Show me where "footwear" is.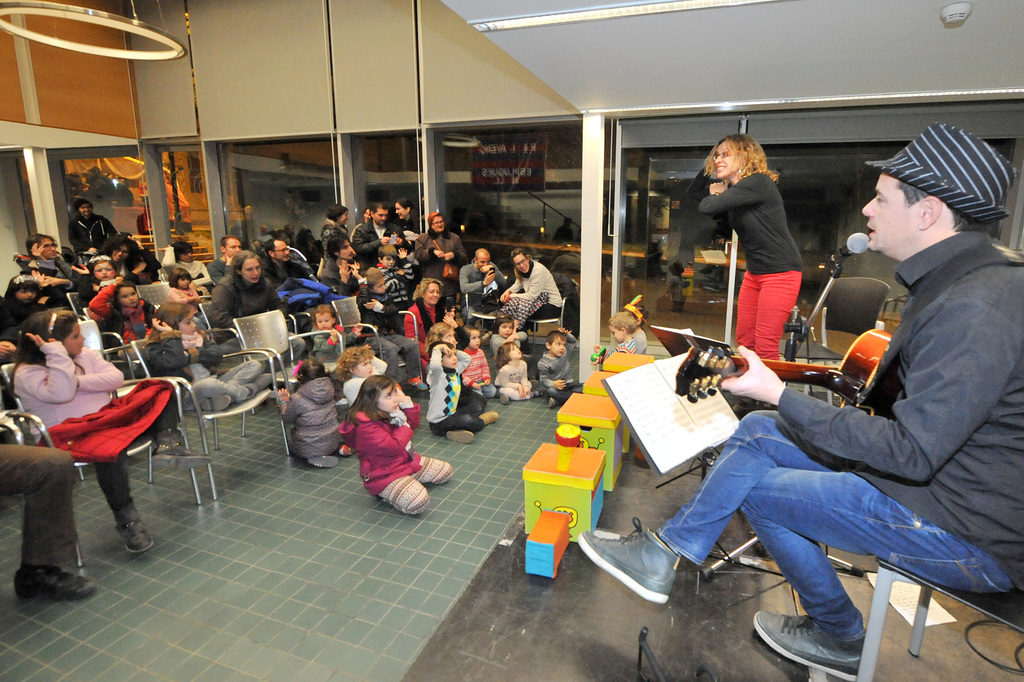
"footwear" is at 116,512,149,554.
